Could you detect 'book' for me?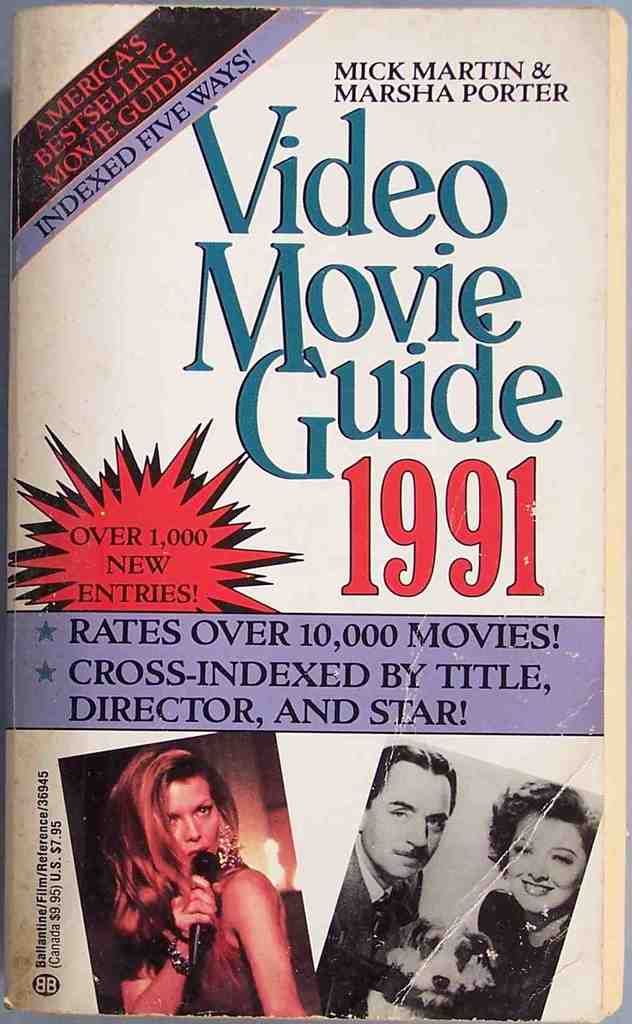
Detection result: [0, 1, 631, 1015].
